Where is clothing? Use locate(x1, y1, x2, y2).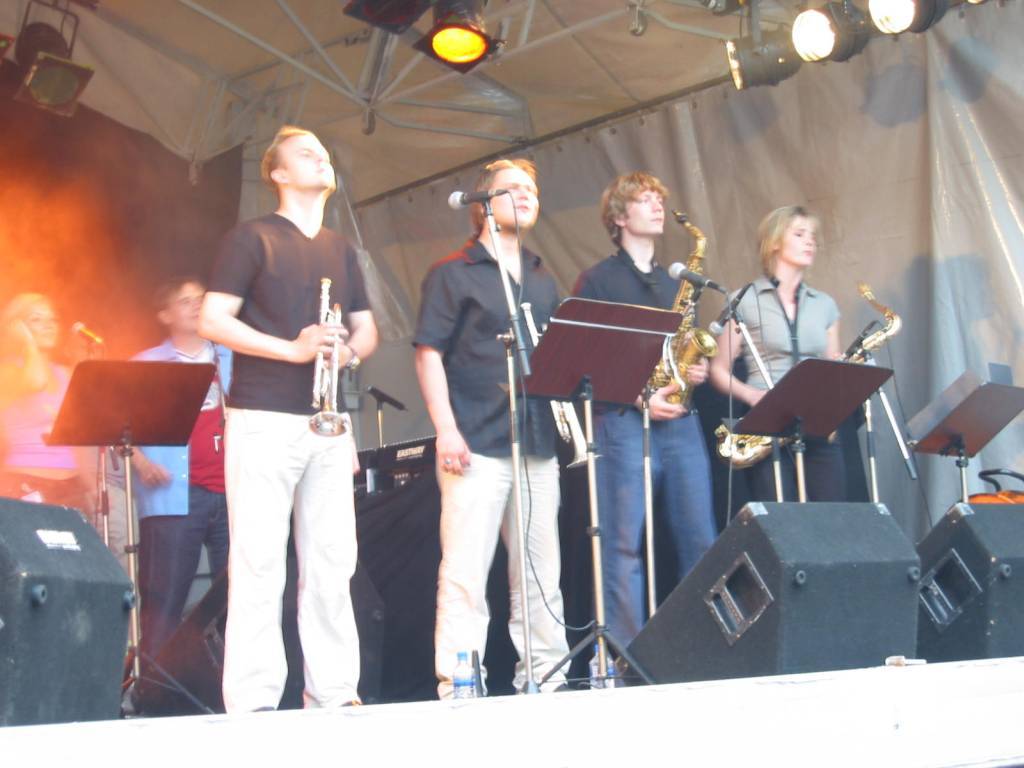
locate(711, 267, 857, 505).
